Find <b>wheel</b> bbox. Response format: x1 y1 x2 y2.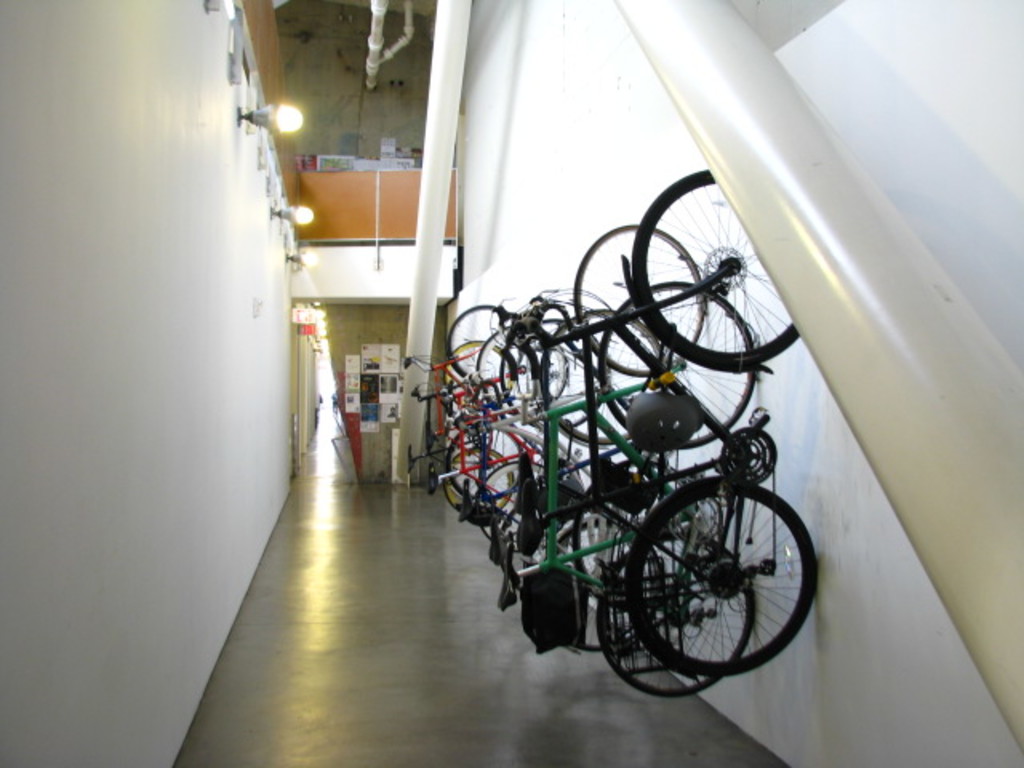
443 339 514 413.
